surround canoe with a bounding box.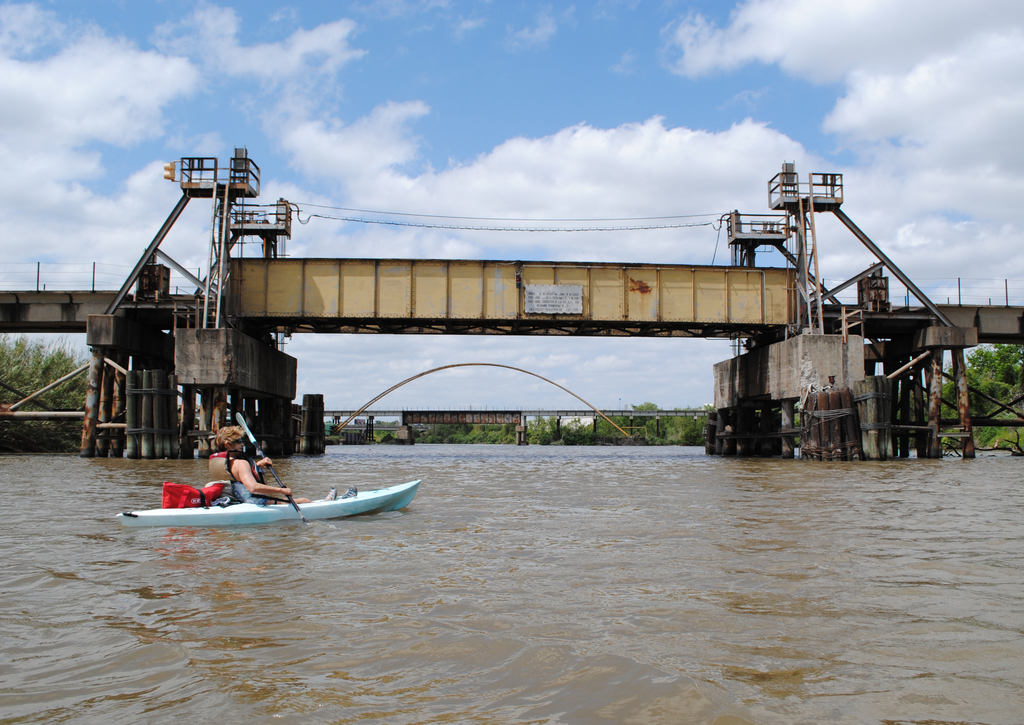
142, 458, 408, 541.
